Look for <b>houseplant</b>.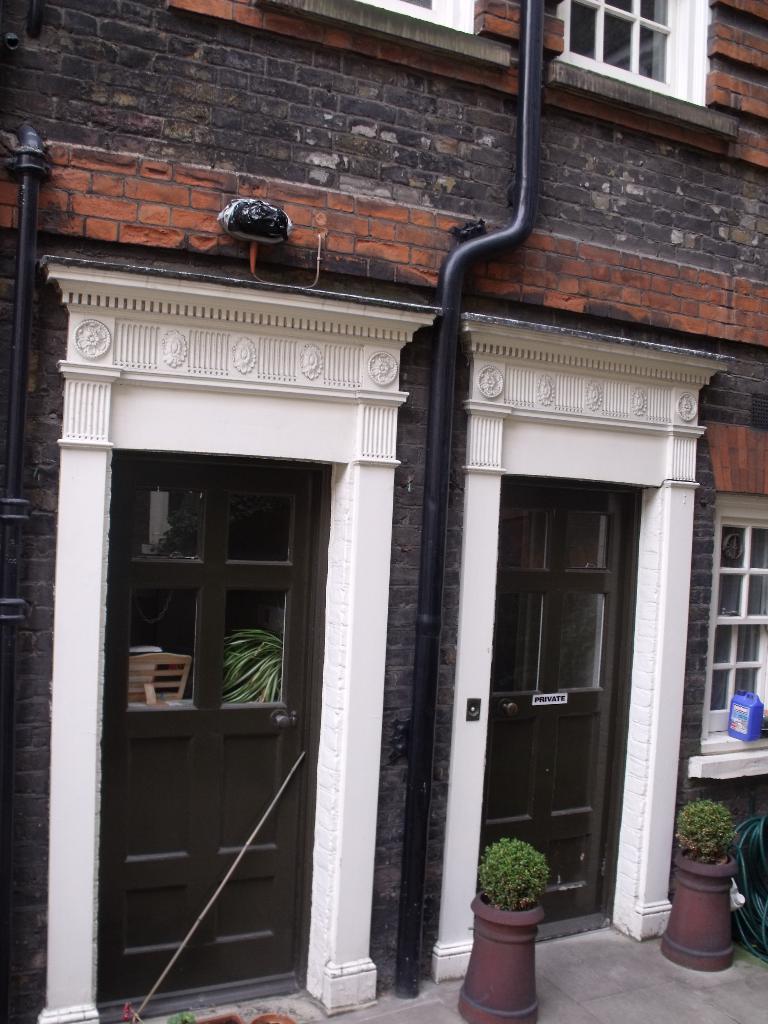
Found: (653, 796, 751, 968).
